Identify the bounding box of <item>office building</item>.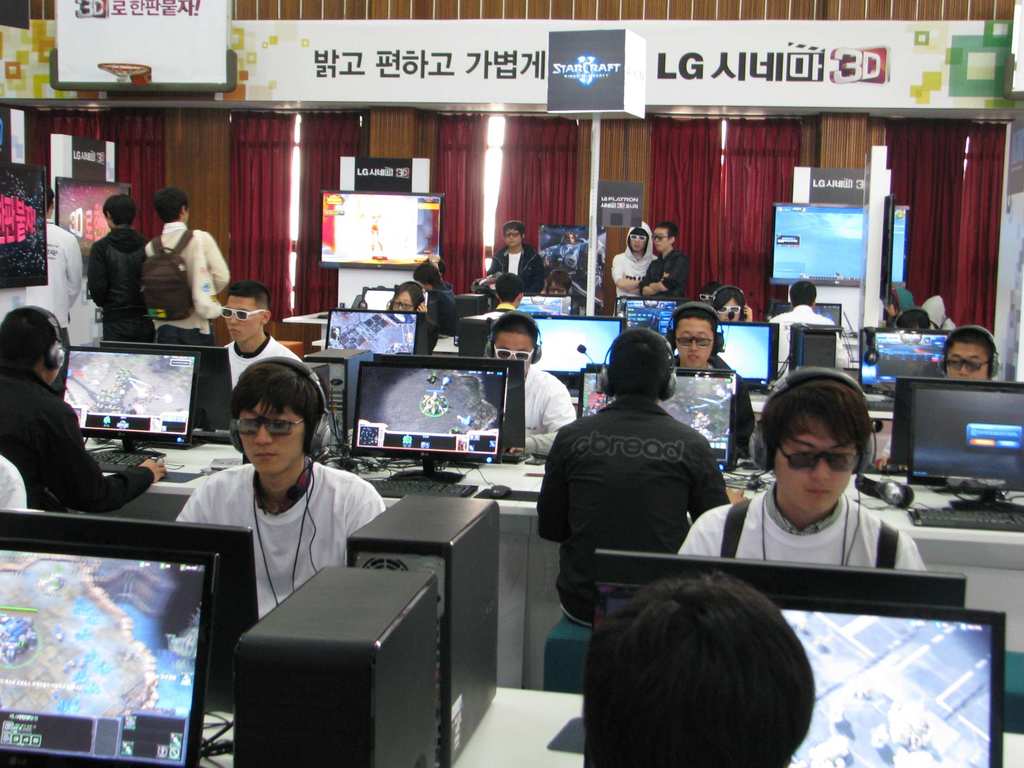
[left=84, top=0, right=964, bottom=767].
